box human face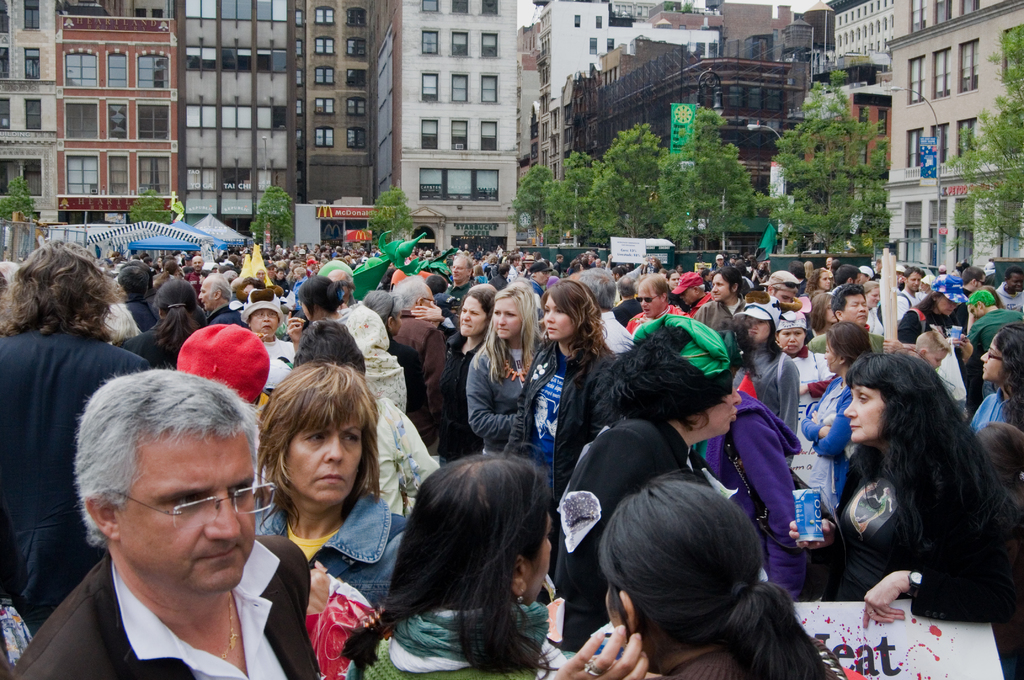
bbox=(524, 521, 554, 607)
